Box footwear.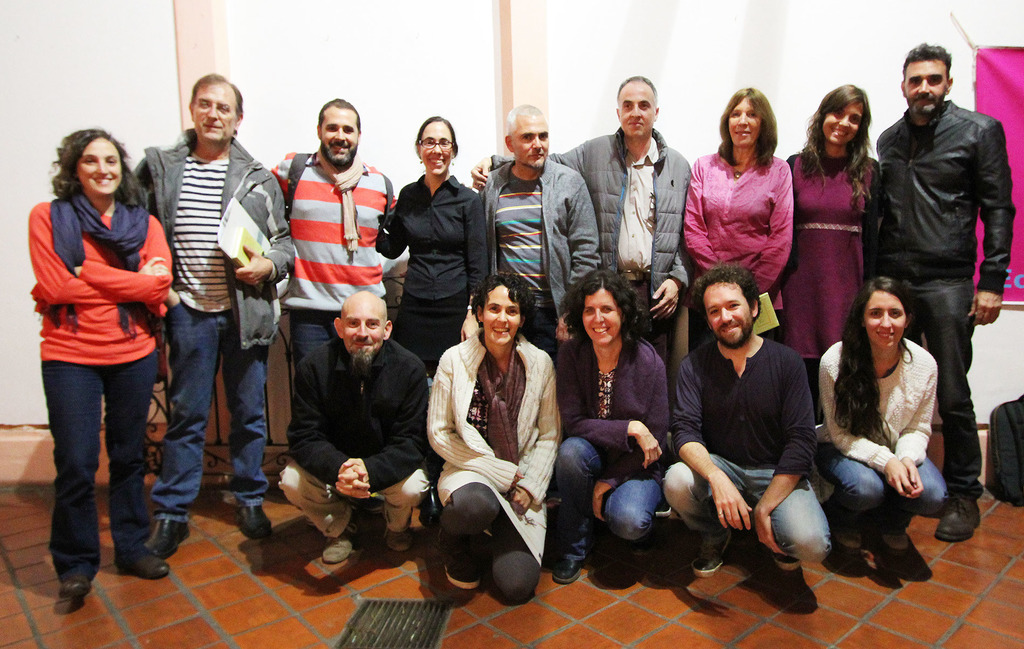
[383, 522, 413, 549].
